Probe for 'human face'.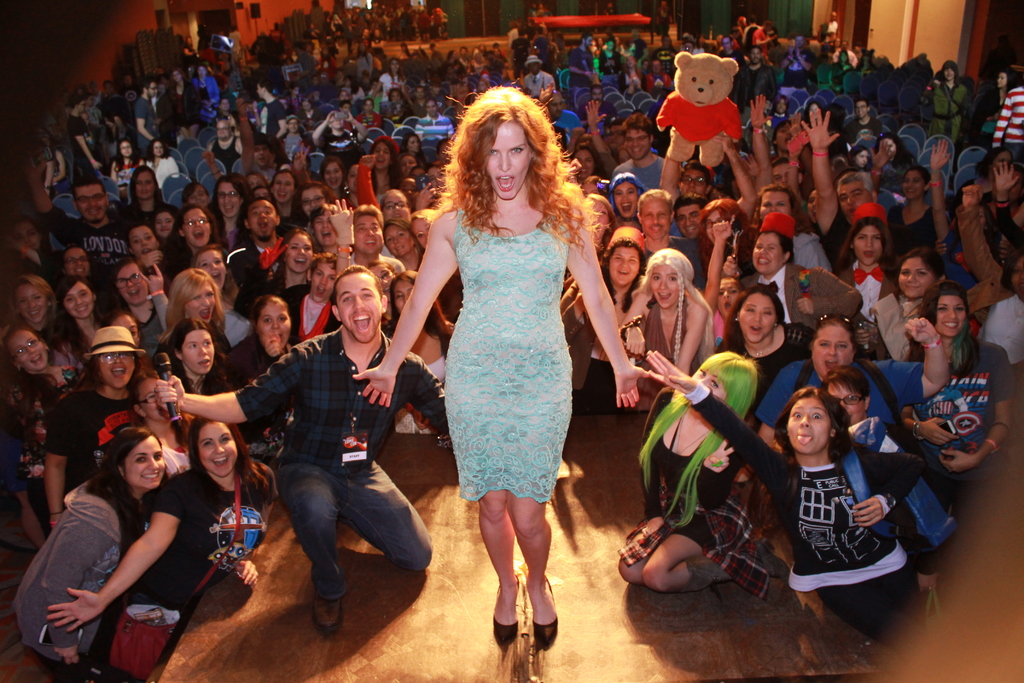
Probe result: (817,320,852,373).
